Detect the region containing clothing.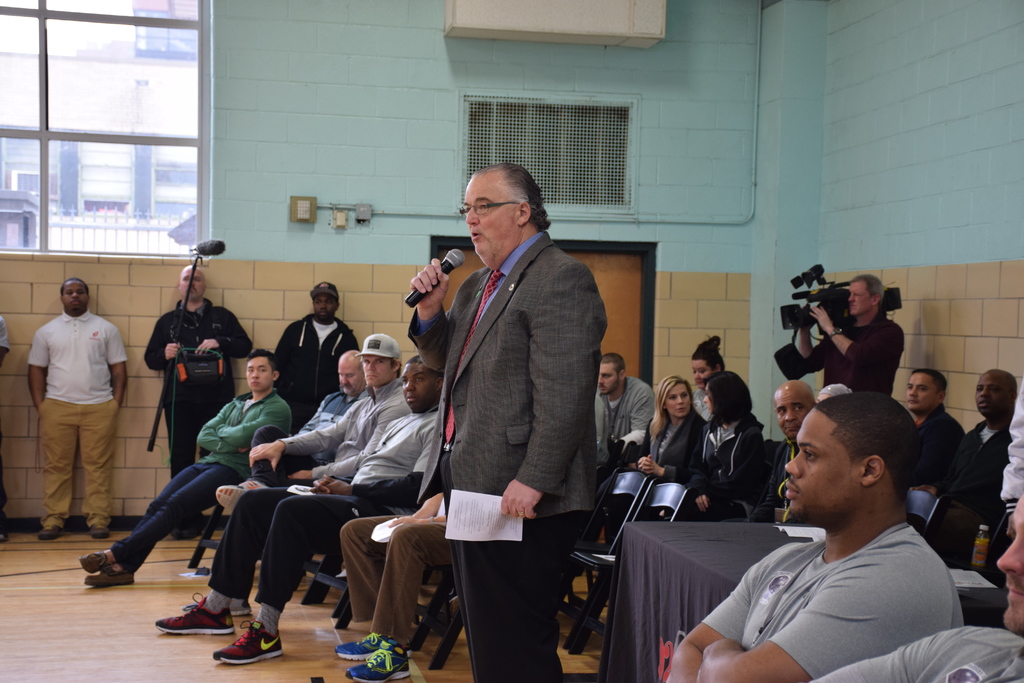
BBox(29, 308, 129, 527).
